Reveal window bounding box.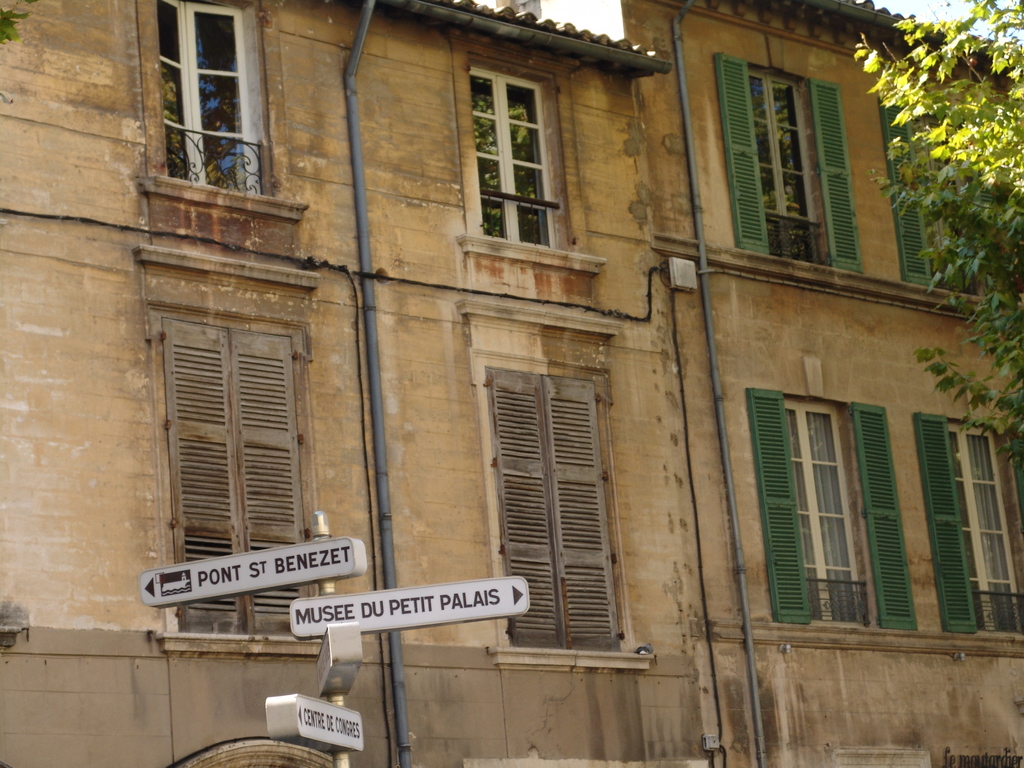
Revealed: [left=148, top=4, right=267, bottom=205].
